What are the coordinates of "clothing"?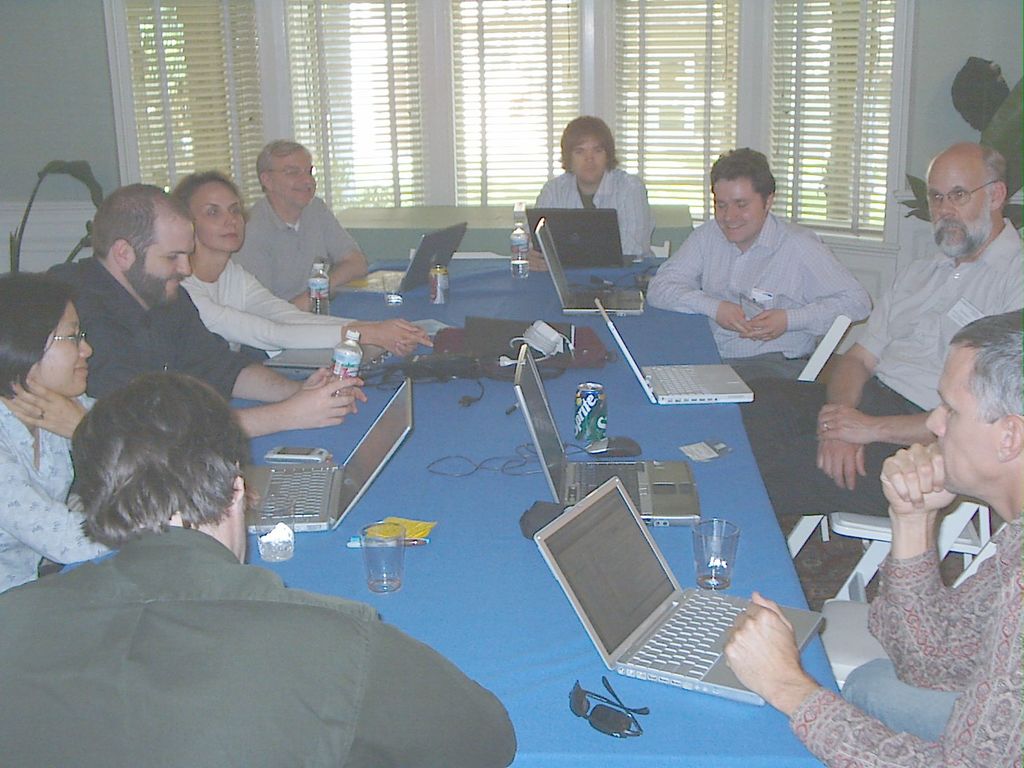
42:252:271:415.
